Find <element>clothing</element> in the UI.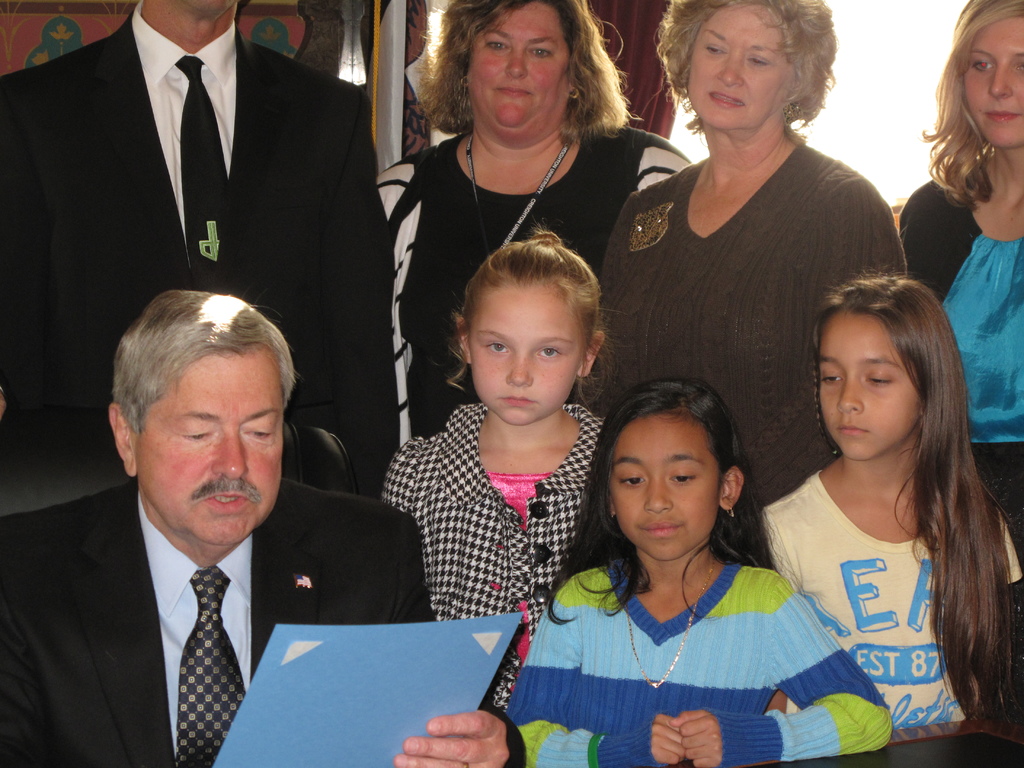
UI element at rect(0, 482, 537, 766).
